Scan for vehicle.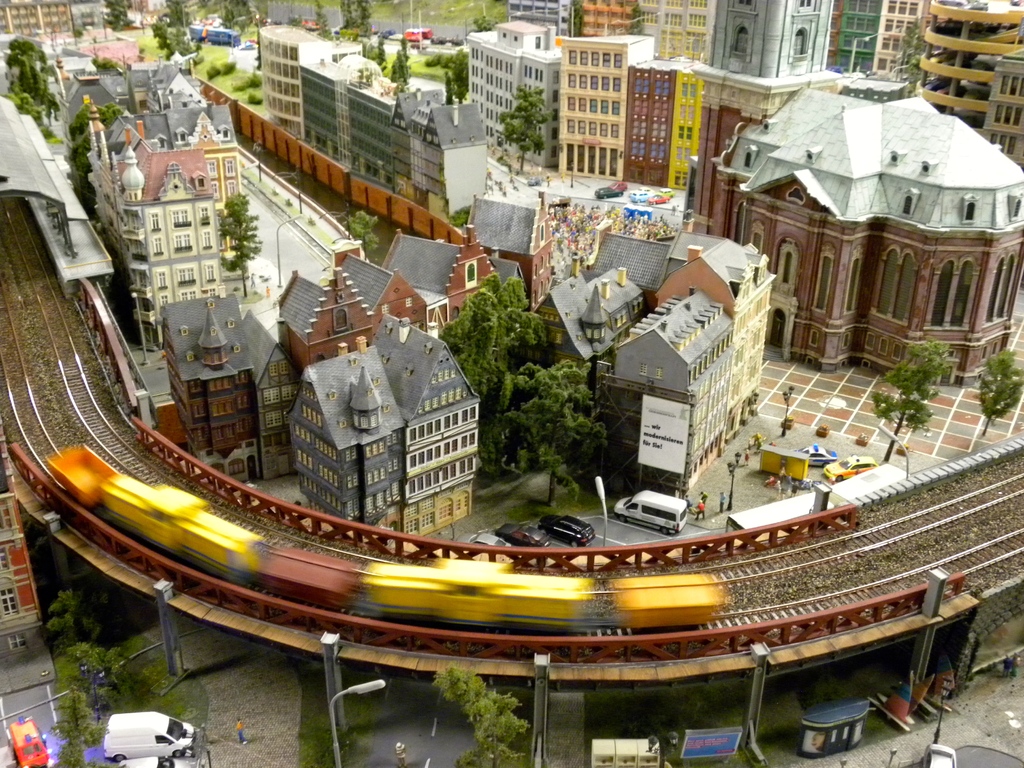
Scan result: BBox(42, 436, 718, 635).
